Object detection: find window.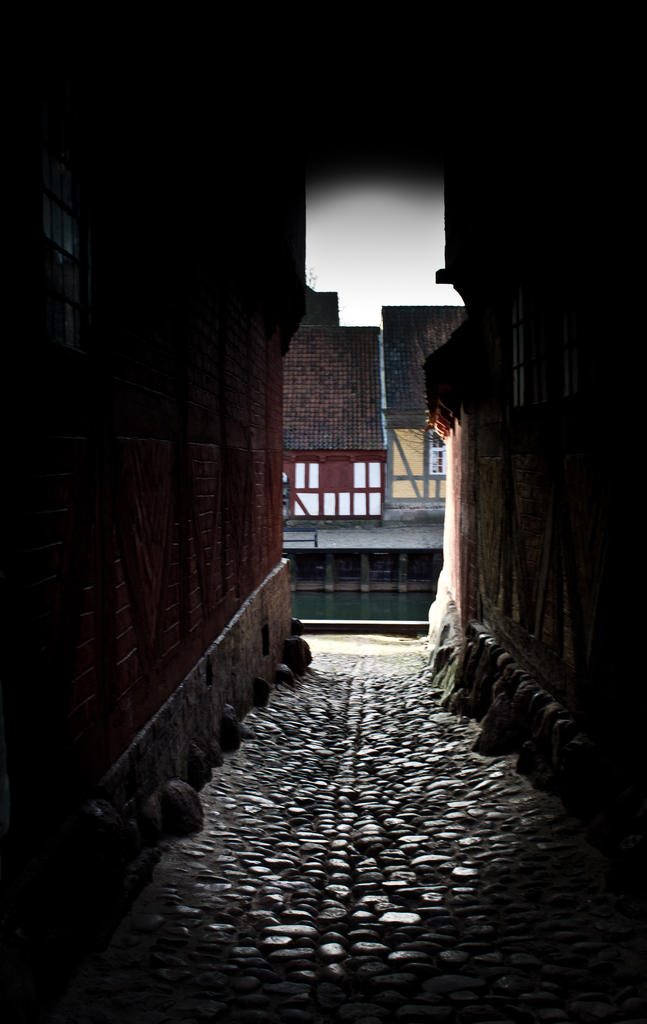
<bbox>425, 428, 448, 484</bbox>.
